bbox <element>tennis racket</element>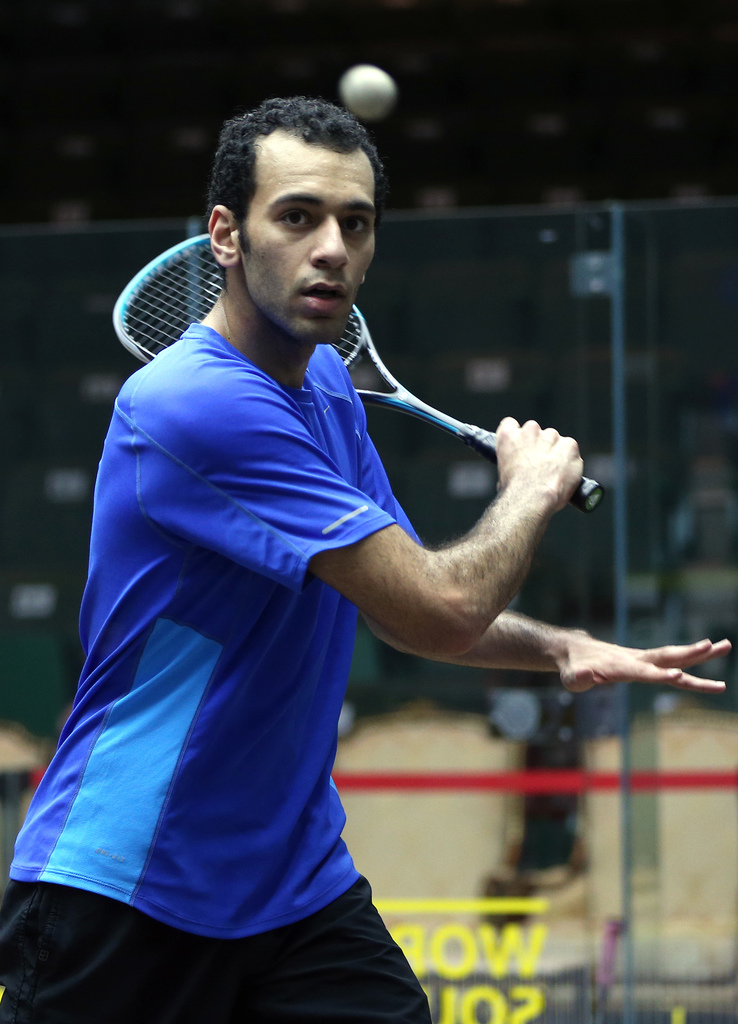
bbox(114, 234, 602, 511)
